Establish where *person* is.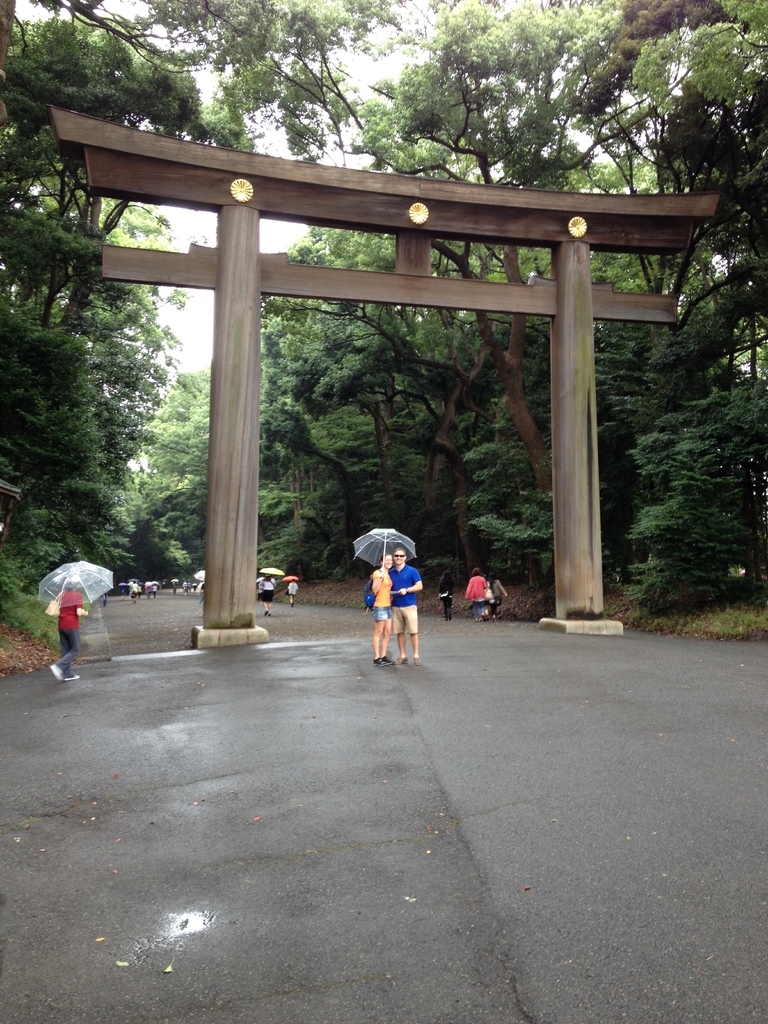
Established at left=50, top=580, right=88, bottom=679.
